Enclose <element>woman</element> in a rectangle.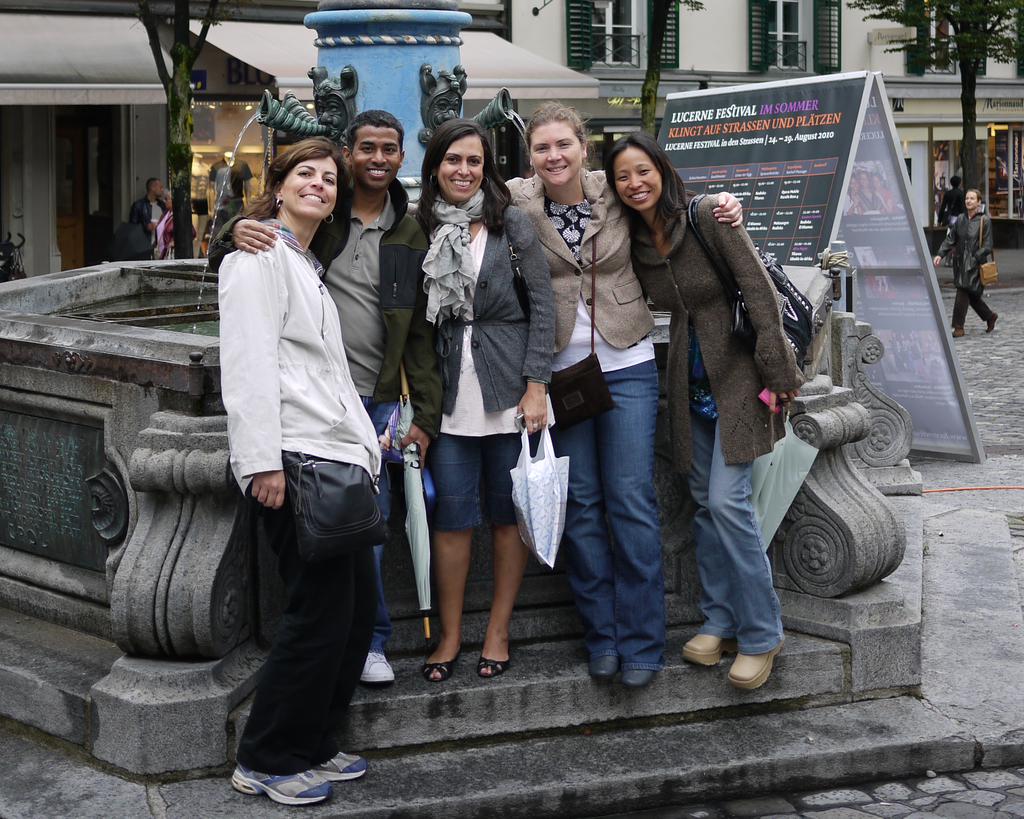
pyautogui.locateOnScreen(216, 139, 378, 809).
